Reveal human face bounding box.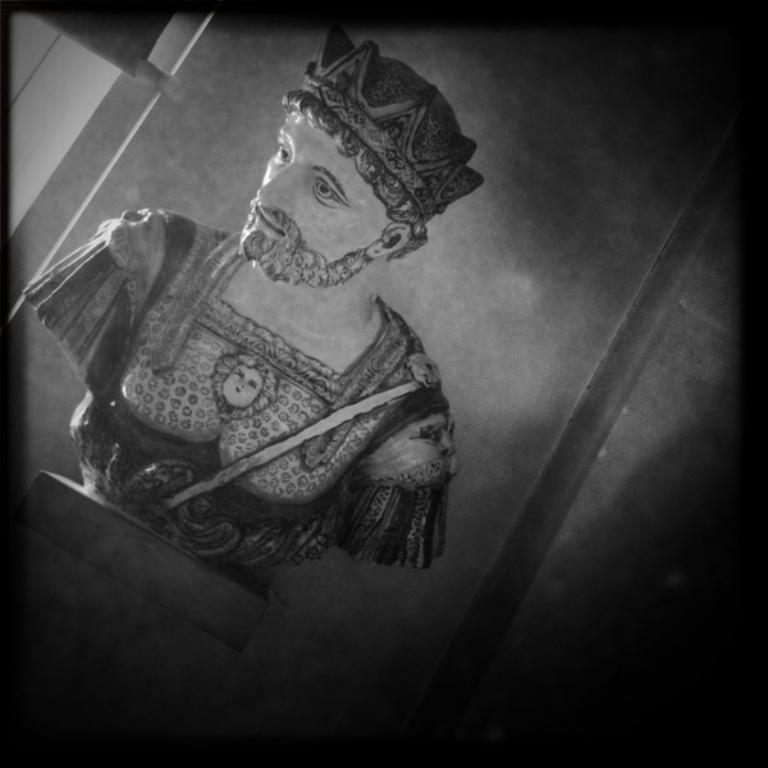
Revealed: 239, 105, 389, 289.
